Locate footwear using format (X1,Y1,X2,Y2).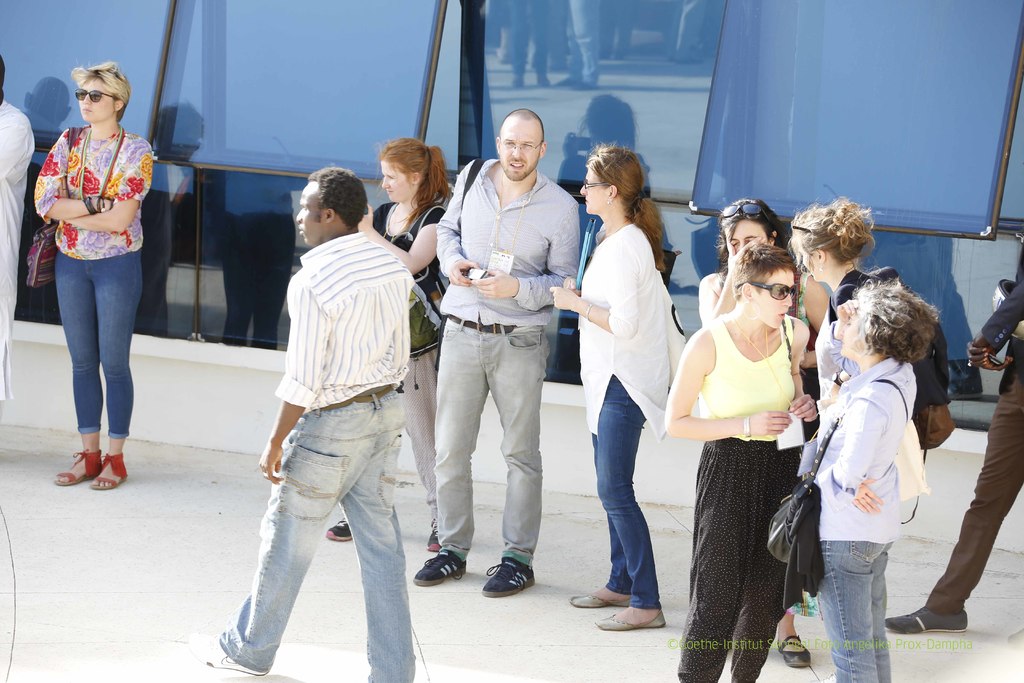
(89,452,122,493).
